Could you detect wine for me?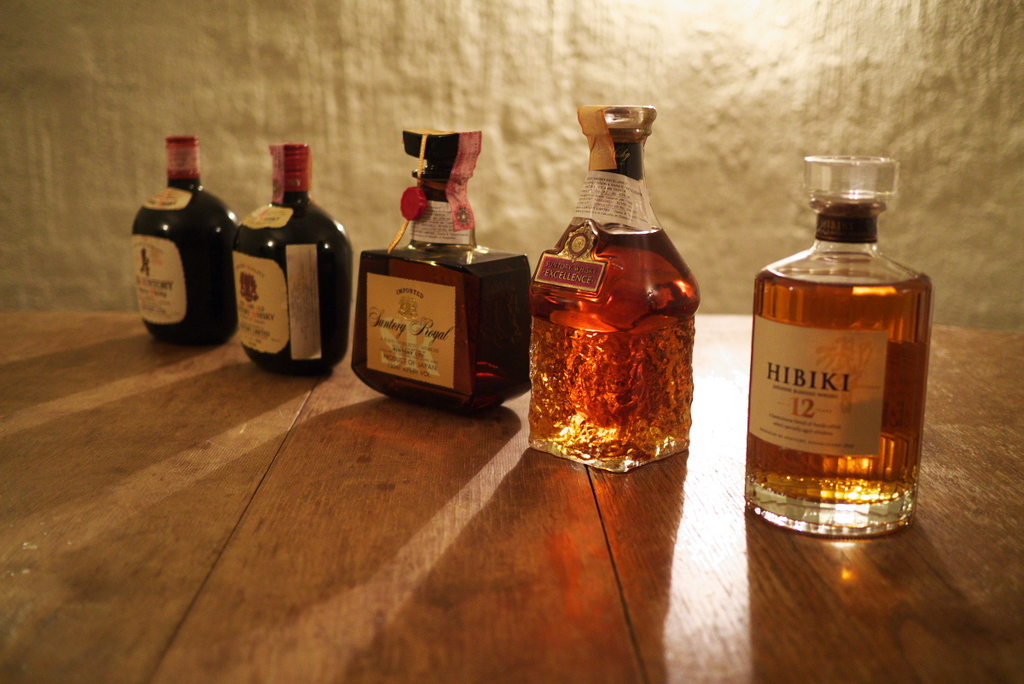
Detection result: [527, 93, 710, 476].
